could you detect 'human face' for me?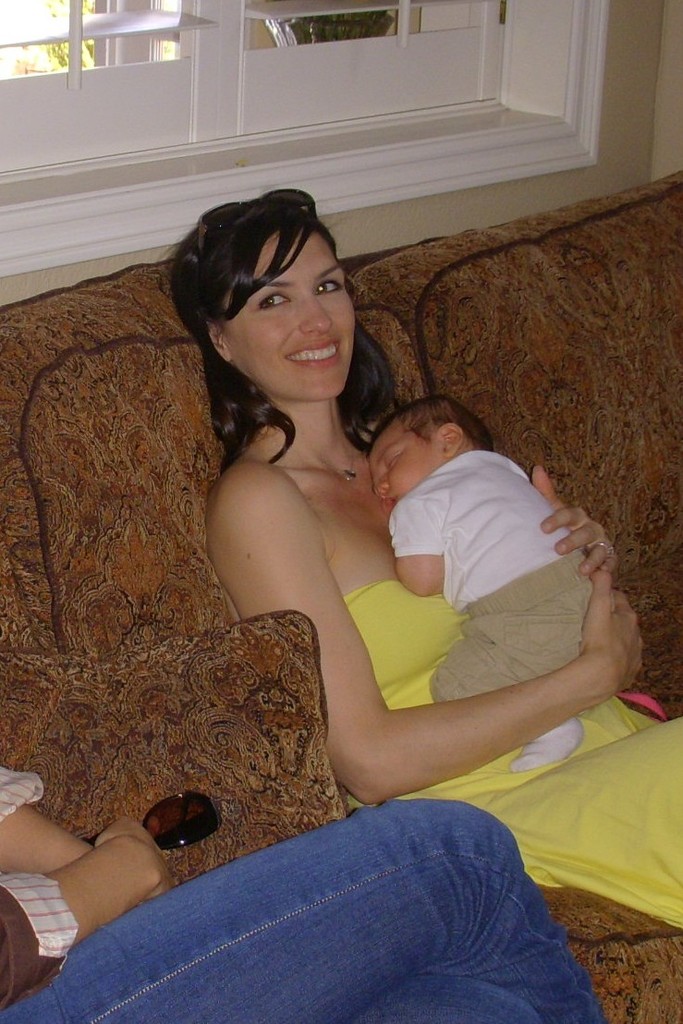
Detection result: [222, 231, 355, 404].
